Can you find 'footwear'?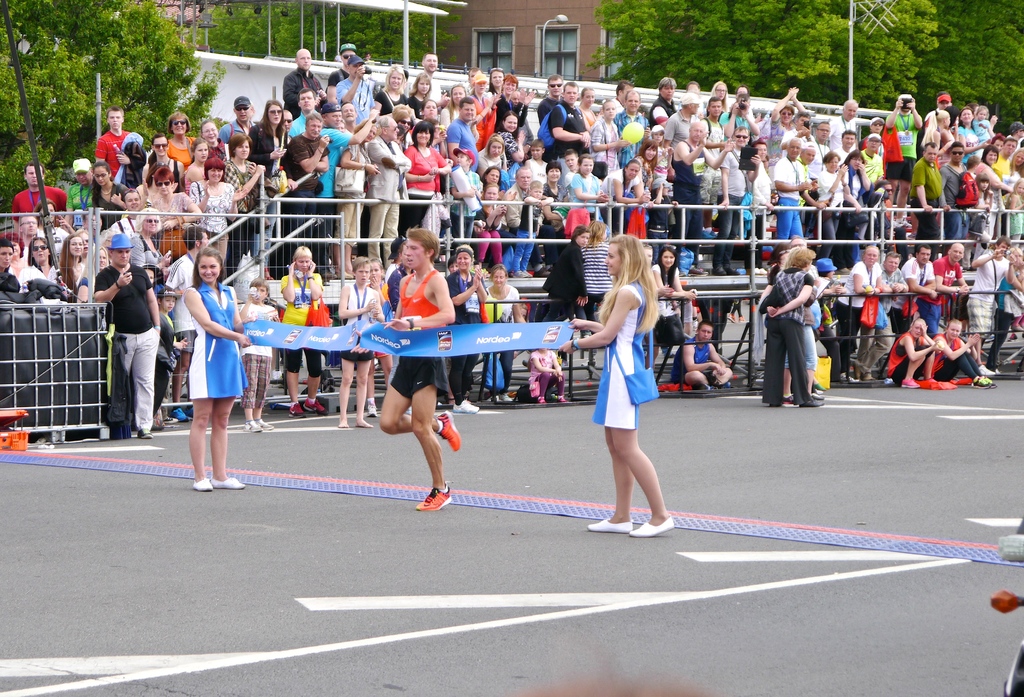
Yes, bounding box: <bbox>301, 398, 328, 416</bbox>.
